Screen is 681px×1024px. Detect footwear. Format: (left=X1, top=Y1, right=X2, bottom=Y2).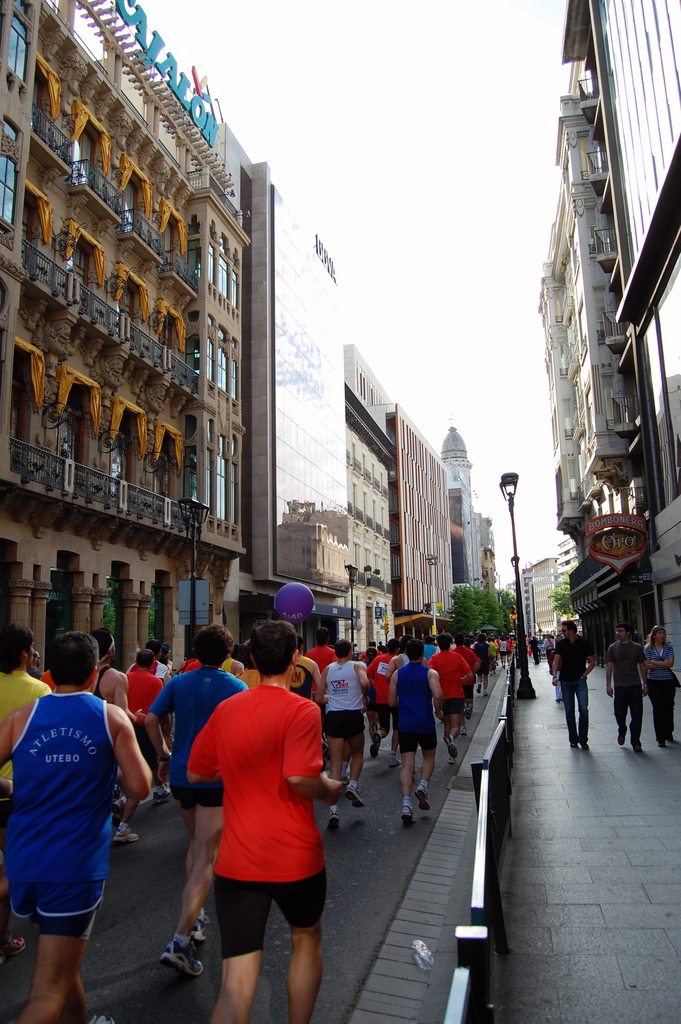
(left=392, top=756, right=401, bottom=765).
